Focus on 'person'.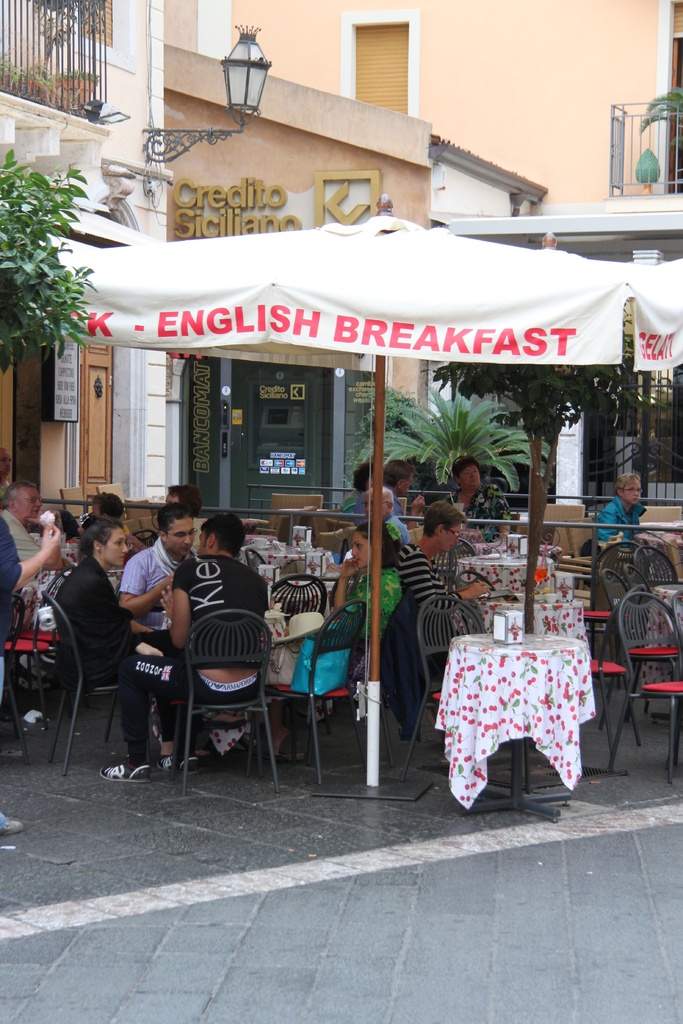
Focused at x1=0 y1=476 x2=46 y2=564.
